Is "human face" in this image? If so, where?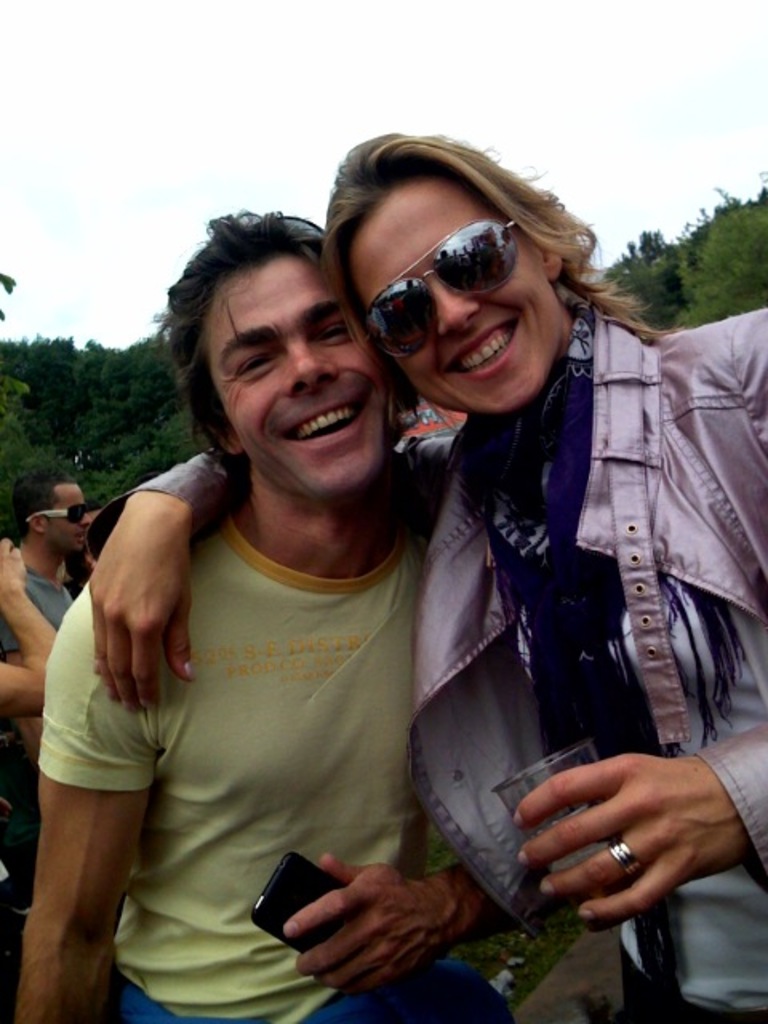
Yes, at rect(358, 184, 554, 411).
